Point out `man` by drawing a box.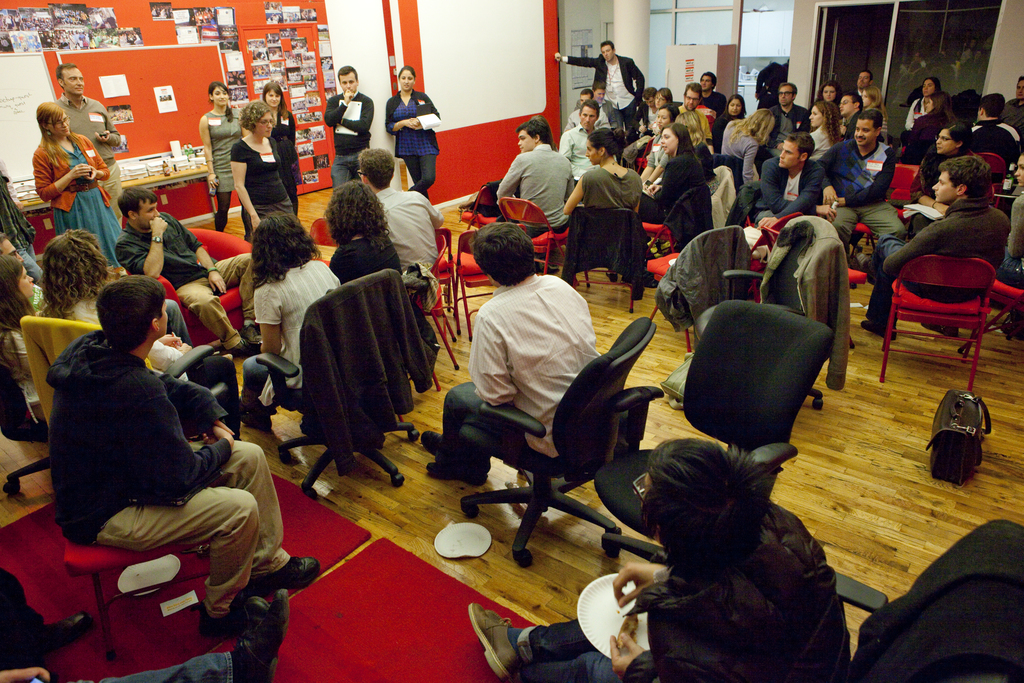
<box>698,70,726,115</box>.
